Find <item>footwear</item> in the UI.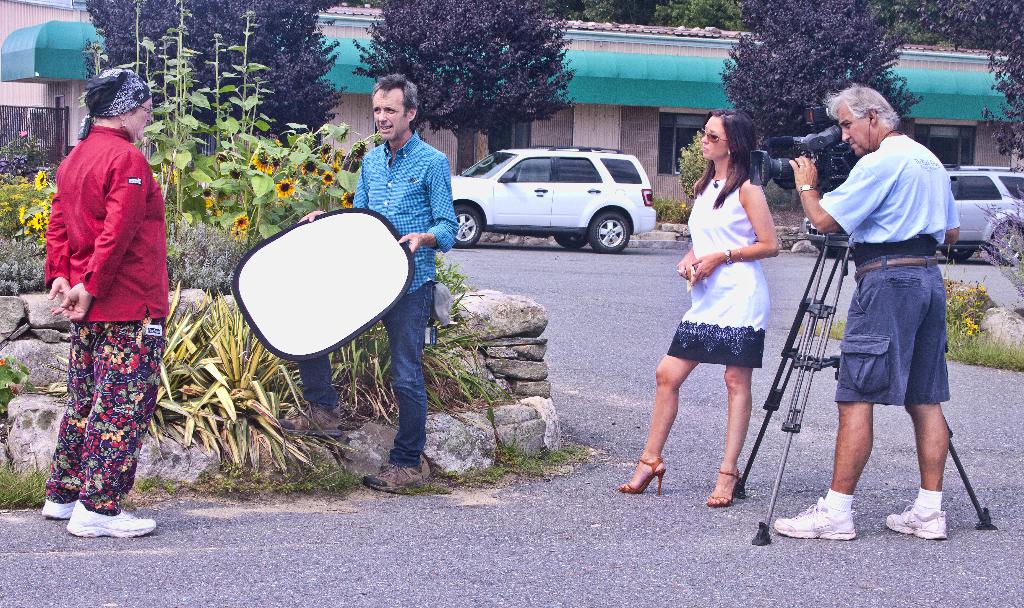
UI element at [x1=277, y1=406, x2=353, y2=438].
